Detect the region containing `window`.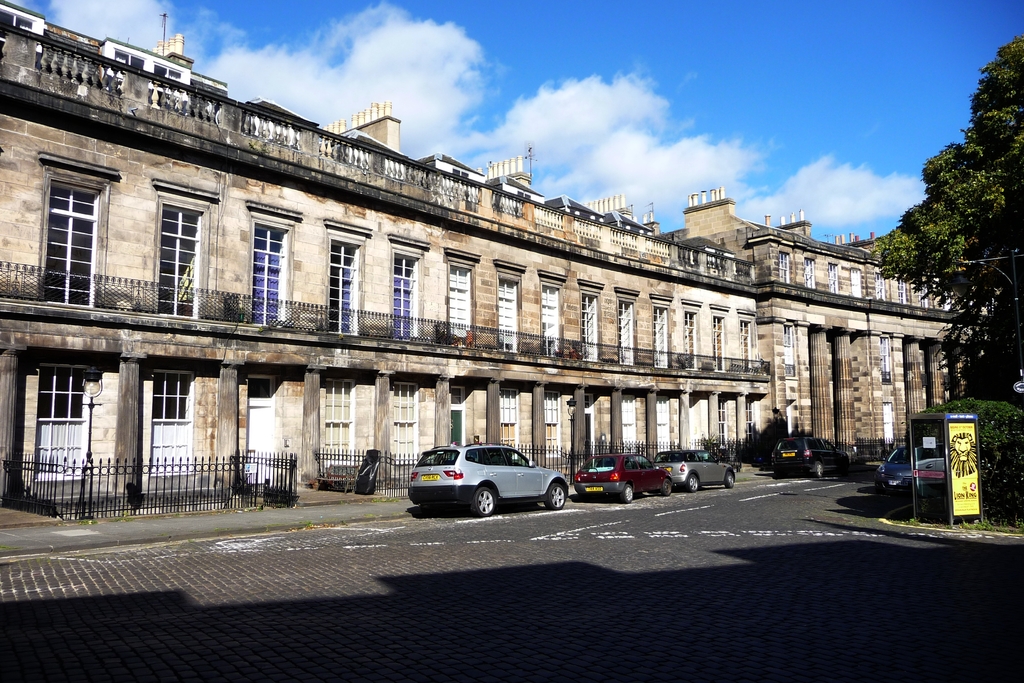
<bbox>618, 302, 633, 363</bbox>.
